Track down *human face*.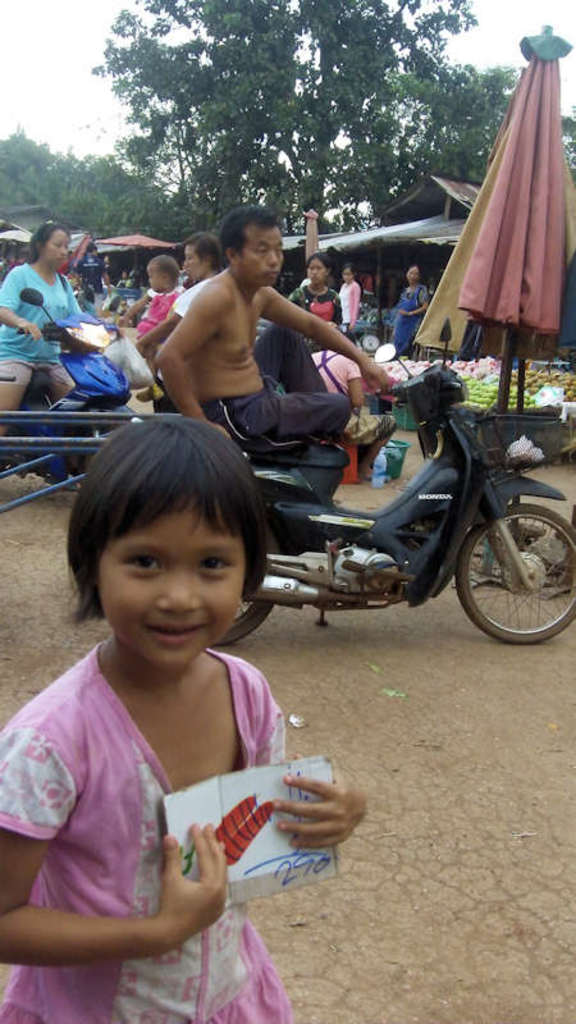
Tracked to (left=239, top=224, right=282, bottom=293).
